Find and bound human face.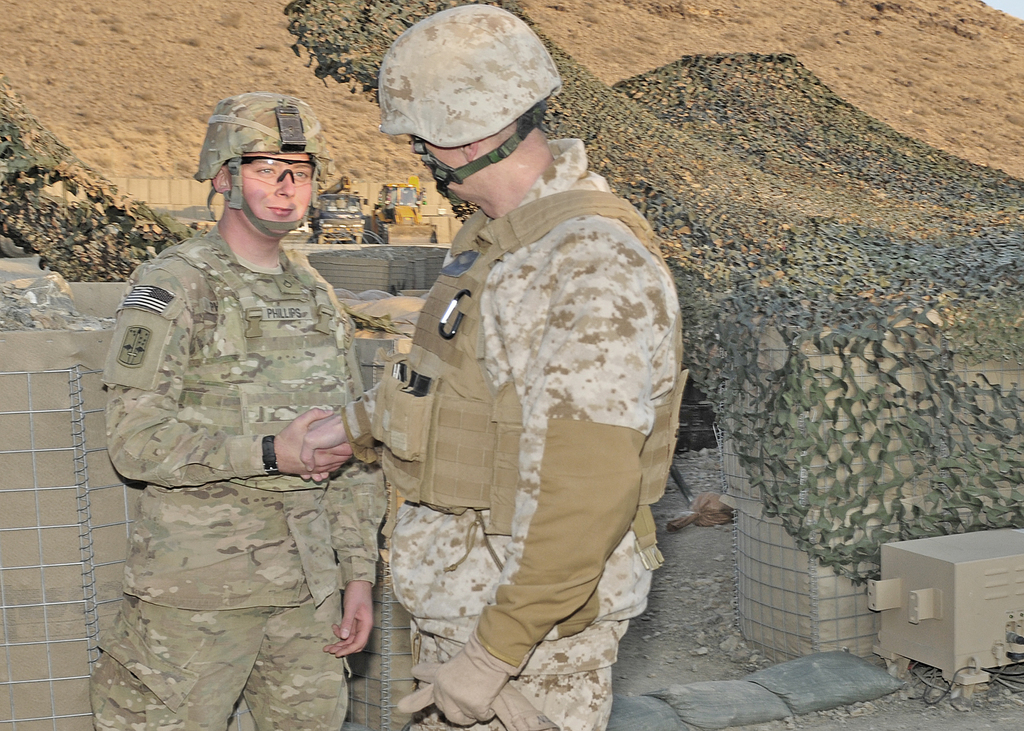
Bound: locate(417, 134, 467, 200).
